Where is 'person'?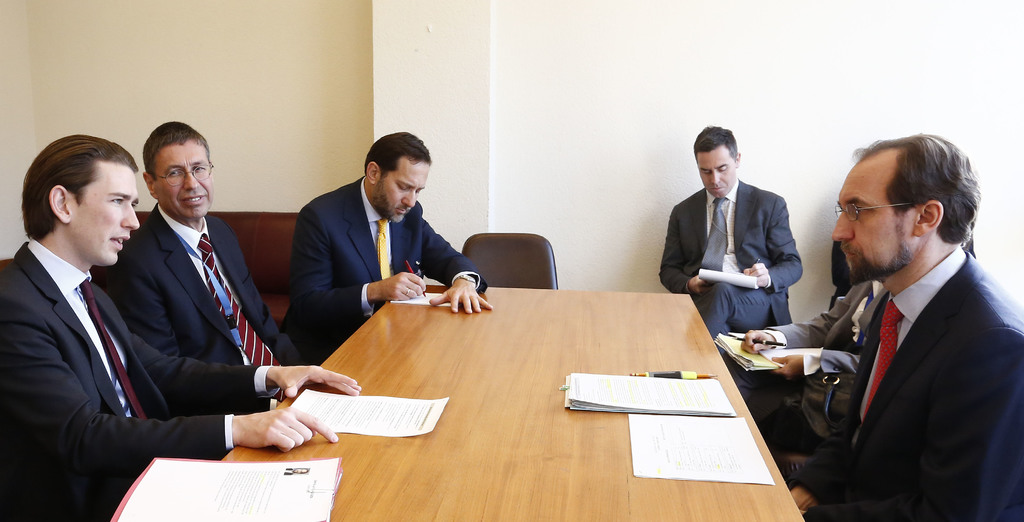
[113,116,302,434].
